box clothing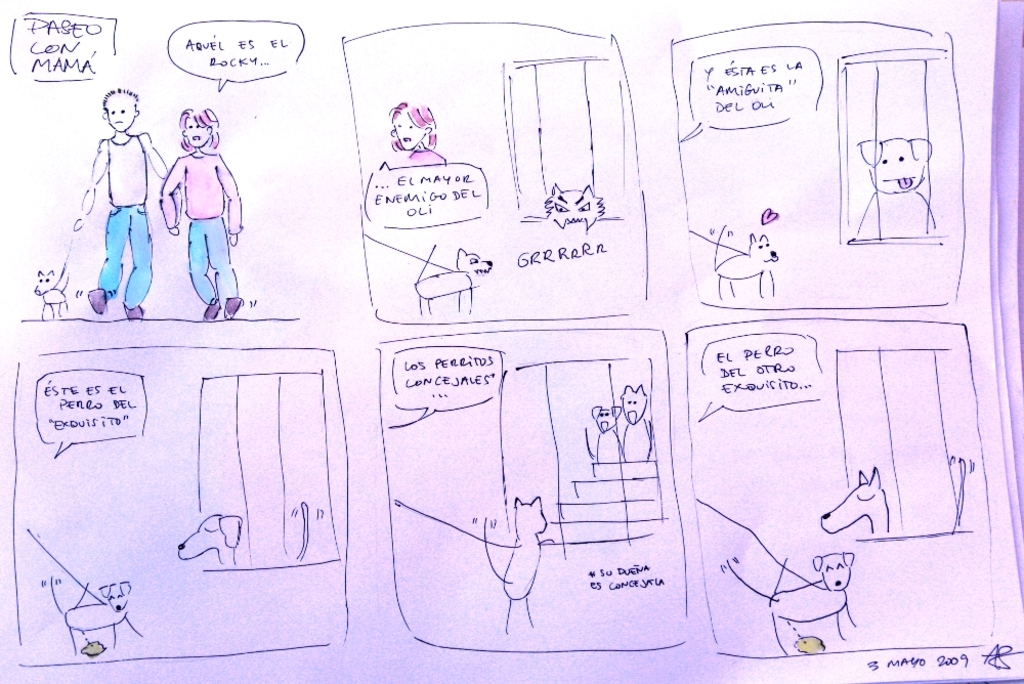
(94,143,145,306)
